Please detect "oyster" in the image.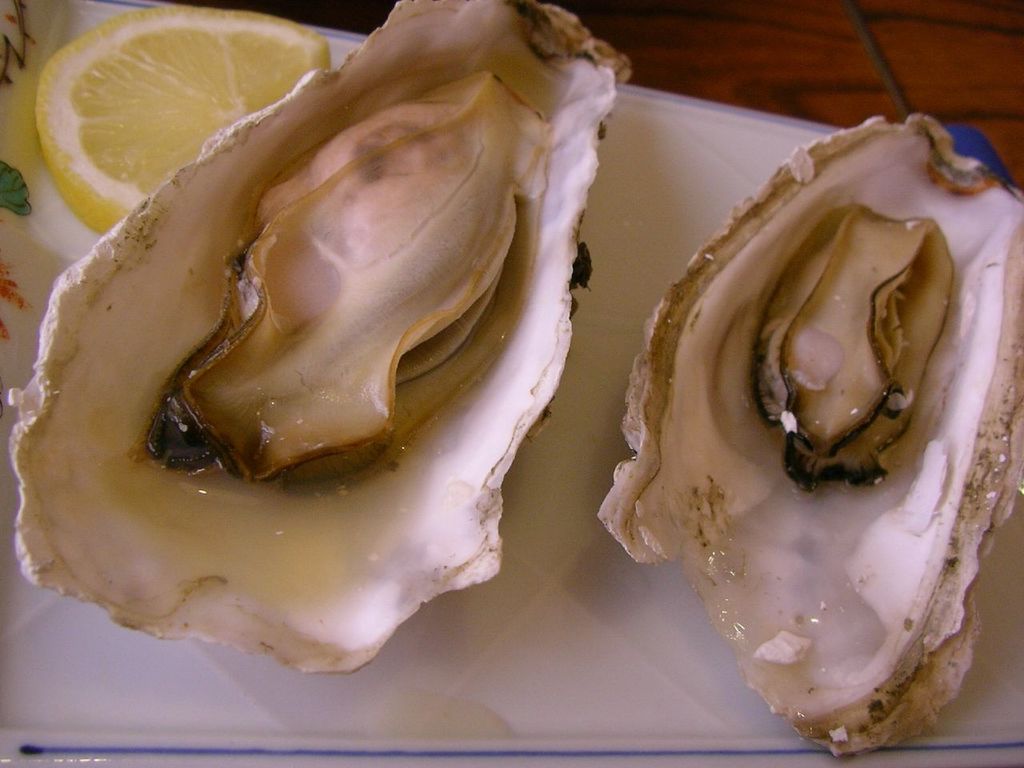
x1=595, y1=114, x2=1023, y2=762.
